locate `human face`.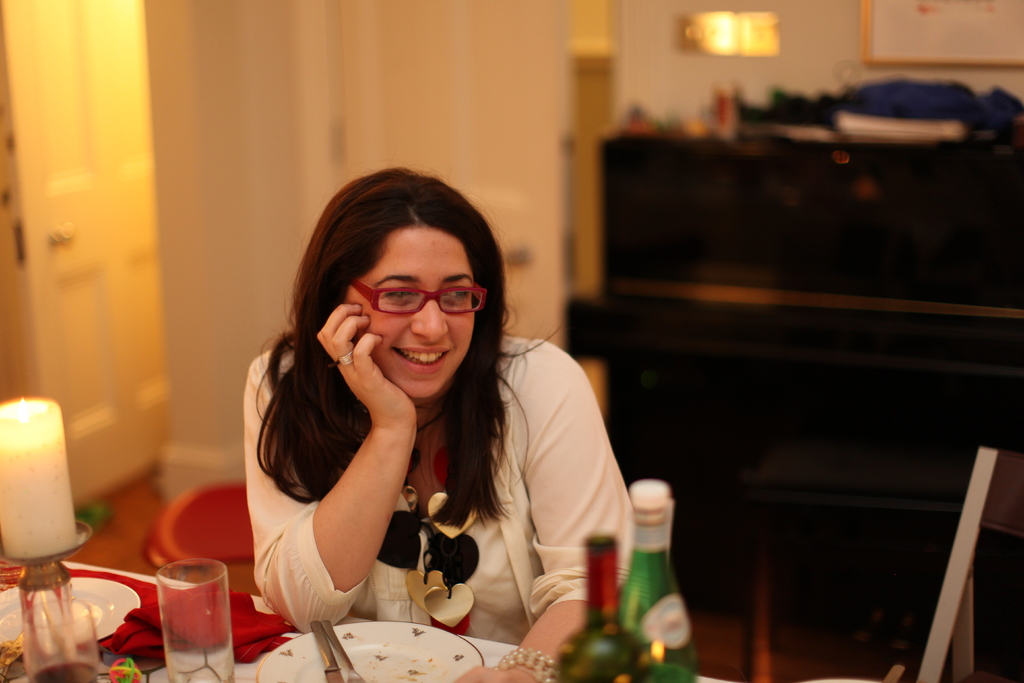
Bounding box: (349,225,476,403).
